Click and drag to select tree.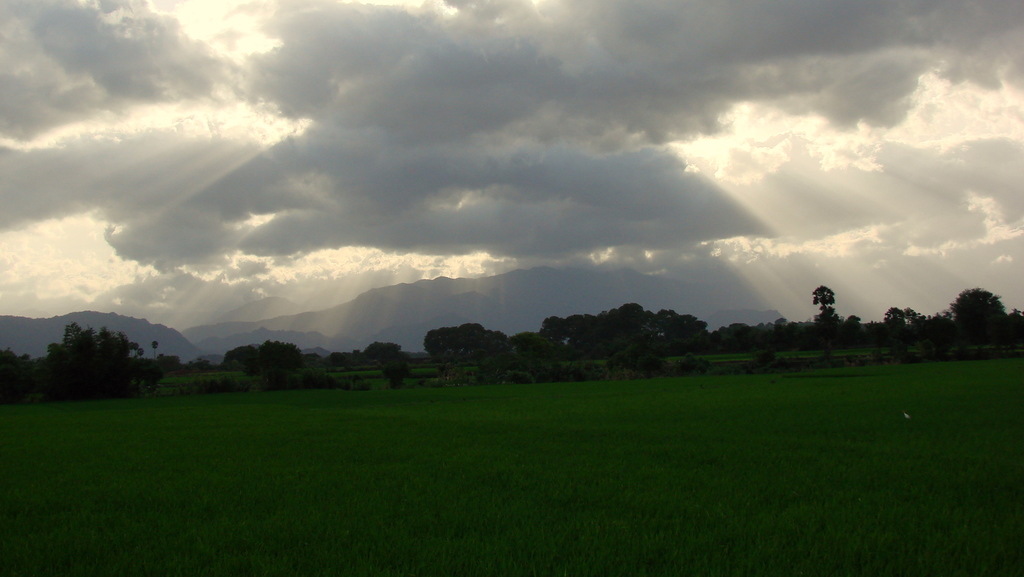
Selection: {"left": 241, "top": 336, "right": 310, "bottom": 391}.
